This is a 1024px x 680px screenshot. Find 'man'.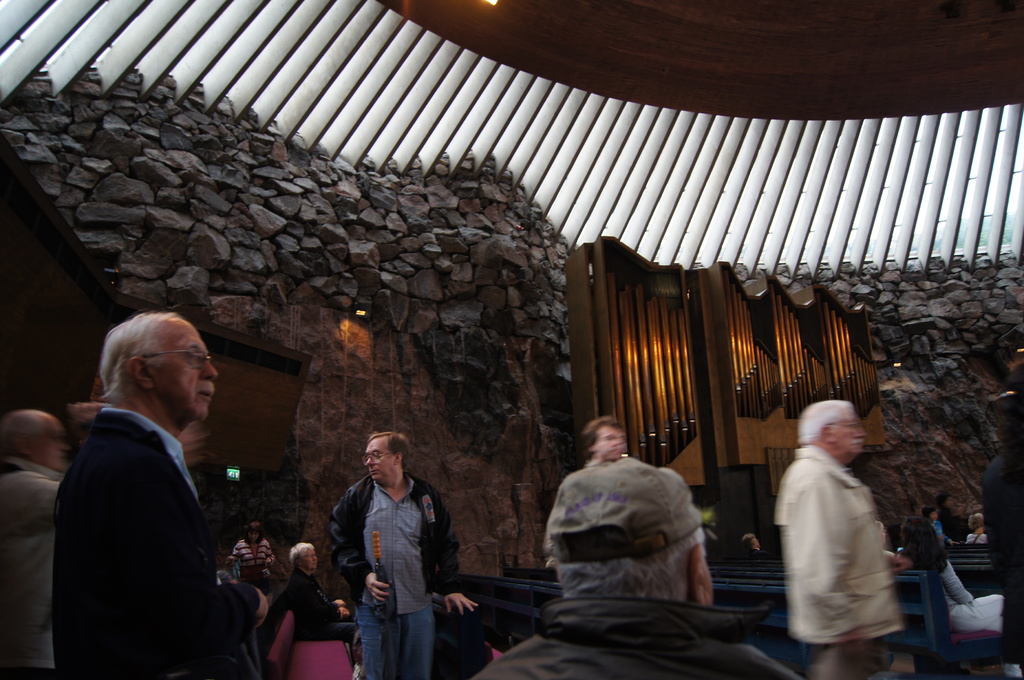
Bounding box: bbox=[586, 416, 628, 472].
